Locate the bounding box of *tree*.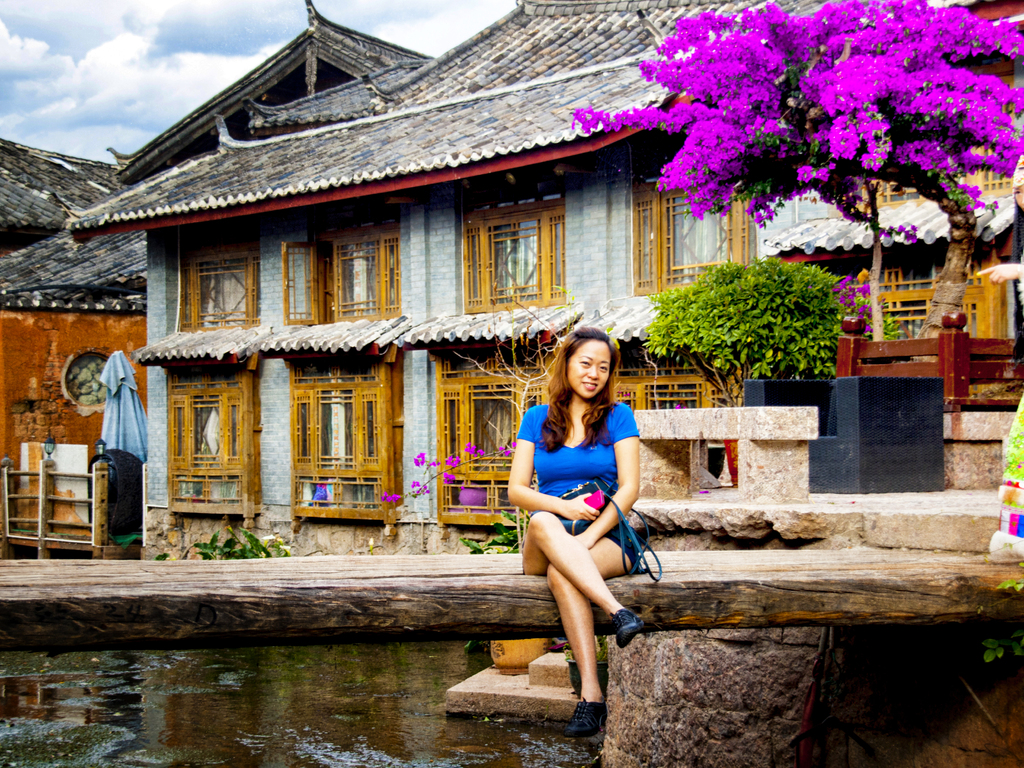
Bounding box: pyautogui.locateOnScreen(574, 0, 1023, 372).
